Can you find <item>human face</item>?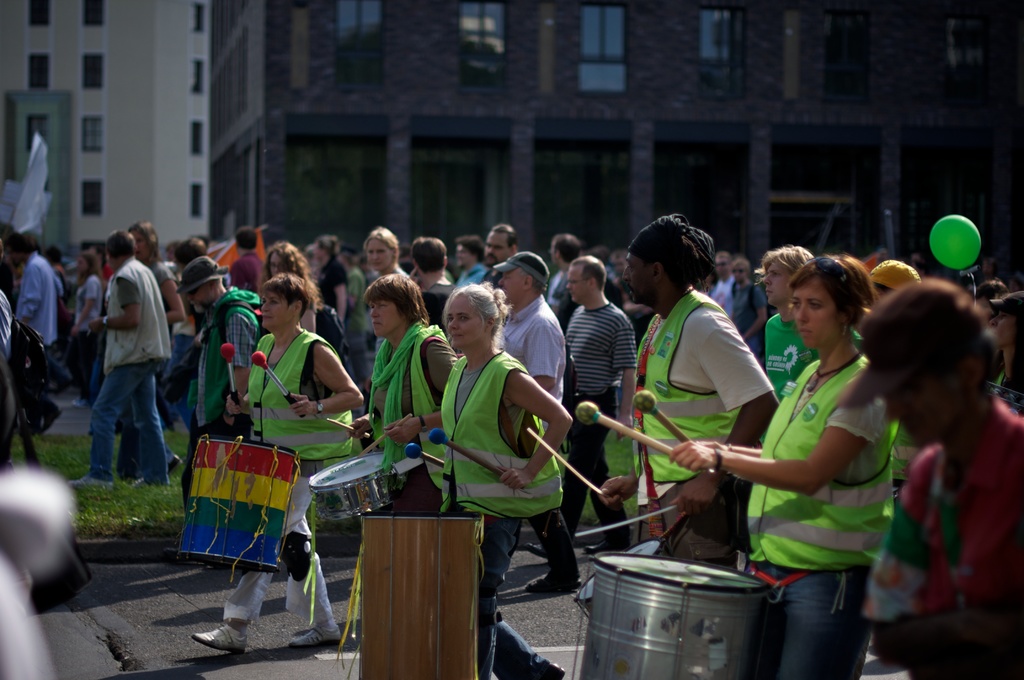
Yes, bounding box: region(790, 275, 838, 346).
